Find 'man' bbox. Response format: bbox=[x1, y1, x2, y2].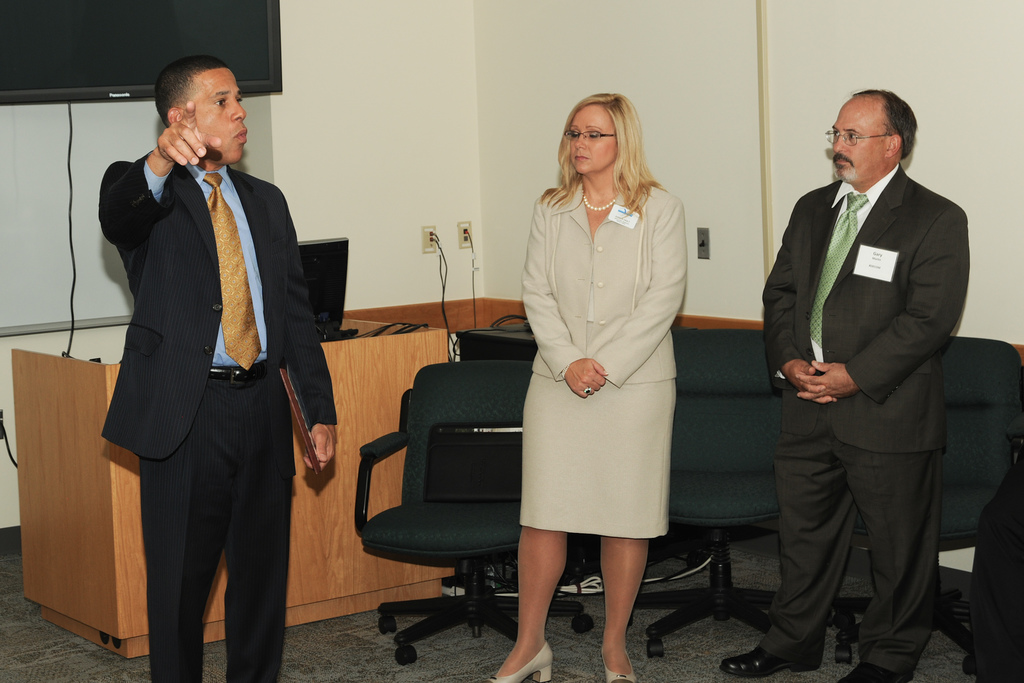
bbox=[97, 52, 338, 682].
